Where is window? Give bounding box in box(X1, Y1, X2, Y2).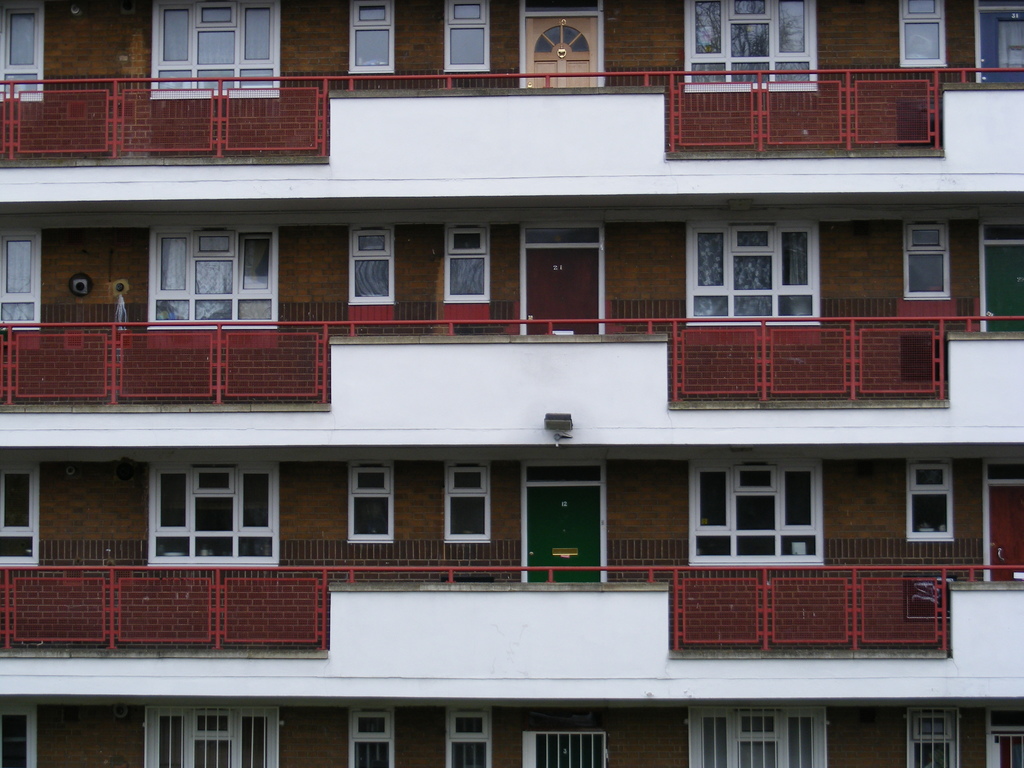
box(679, 0, 820, 90).
